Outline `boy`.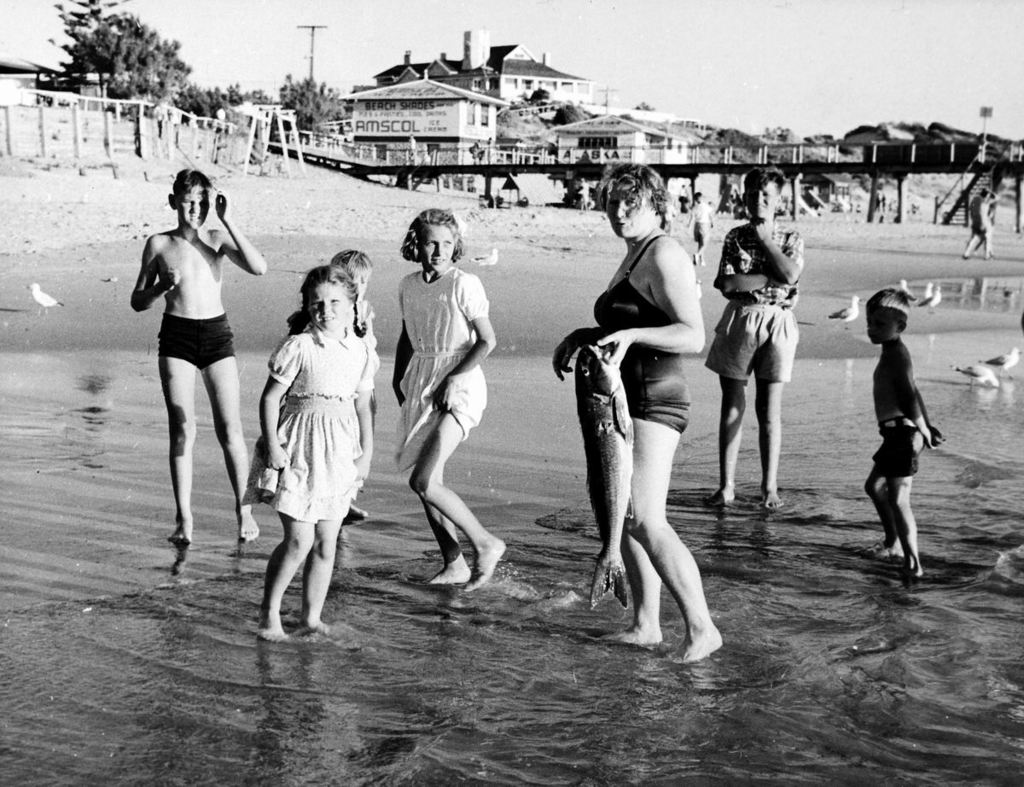
Outline: region(706, 166, 804, 504).
